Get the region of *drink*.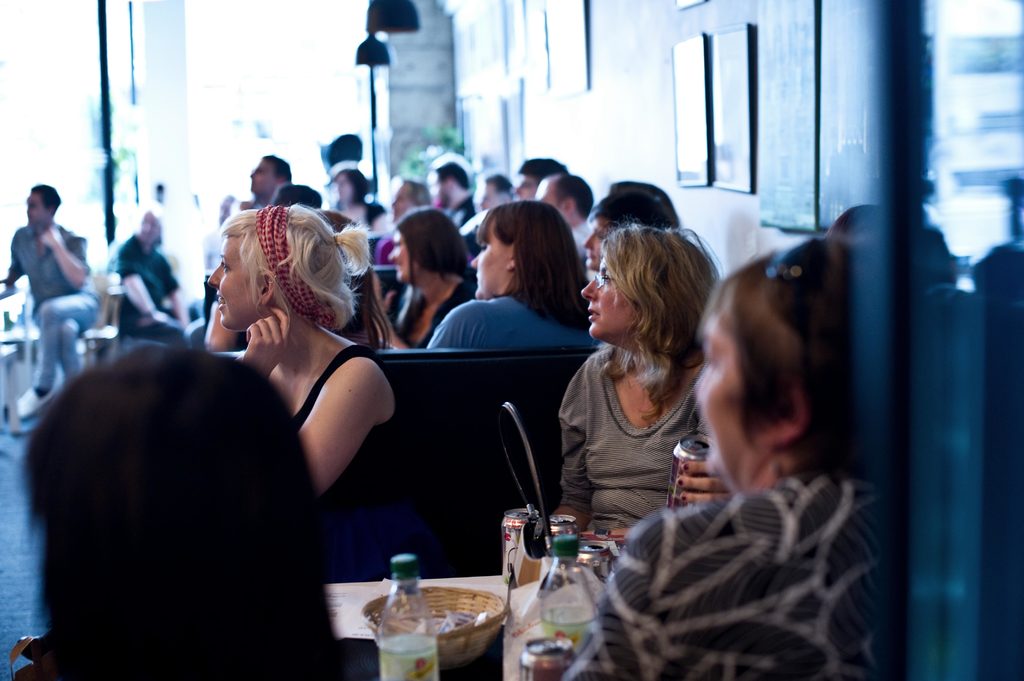
left=664, top=432, right=718, bottom=509.
